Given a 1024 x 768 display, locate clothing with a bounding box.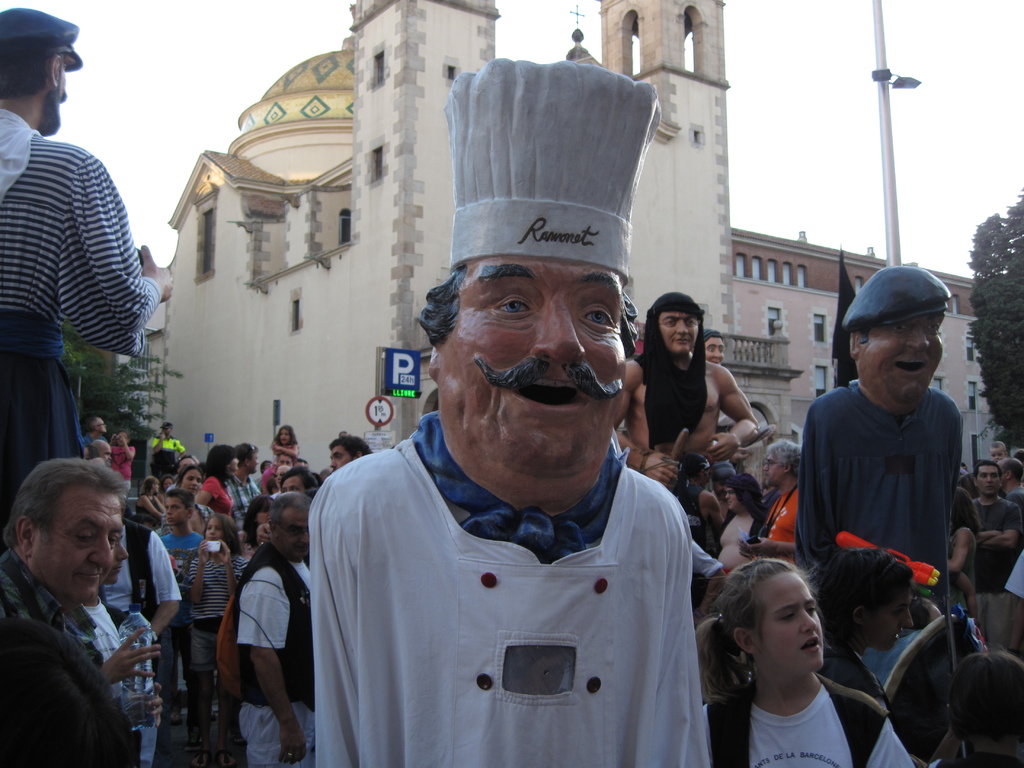
Located: [x1=161, y1=526, x2=202, y2=558].
